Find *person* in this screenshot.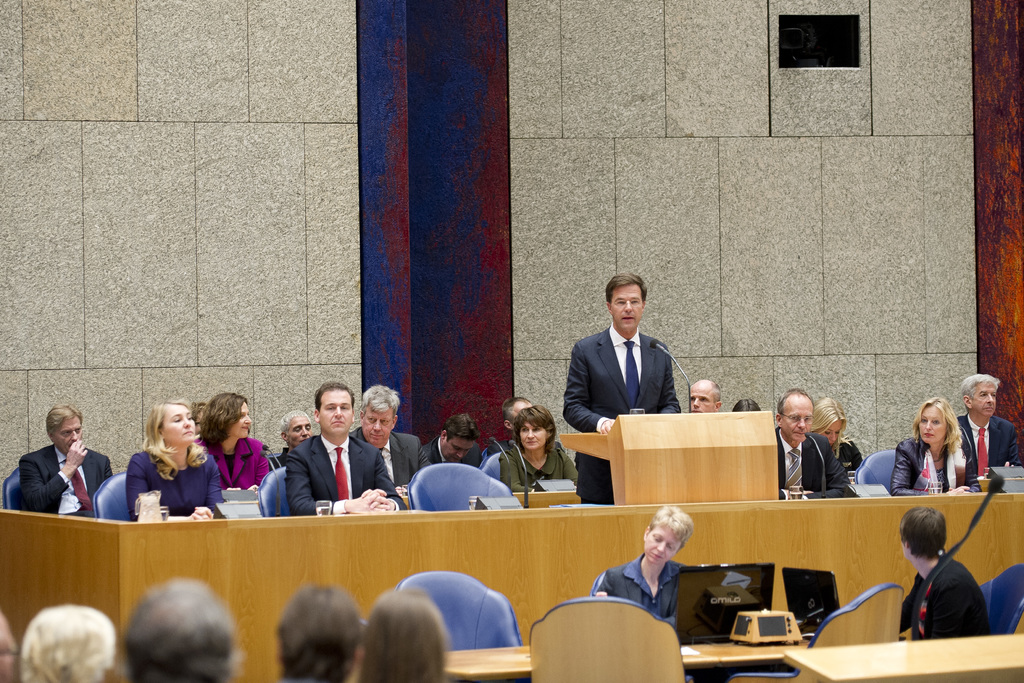
The bounding box for *person* is locate(888, 395, 973, 494).
